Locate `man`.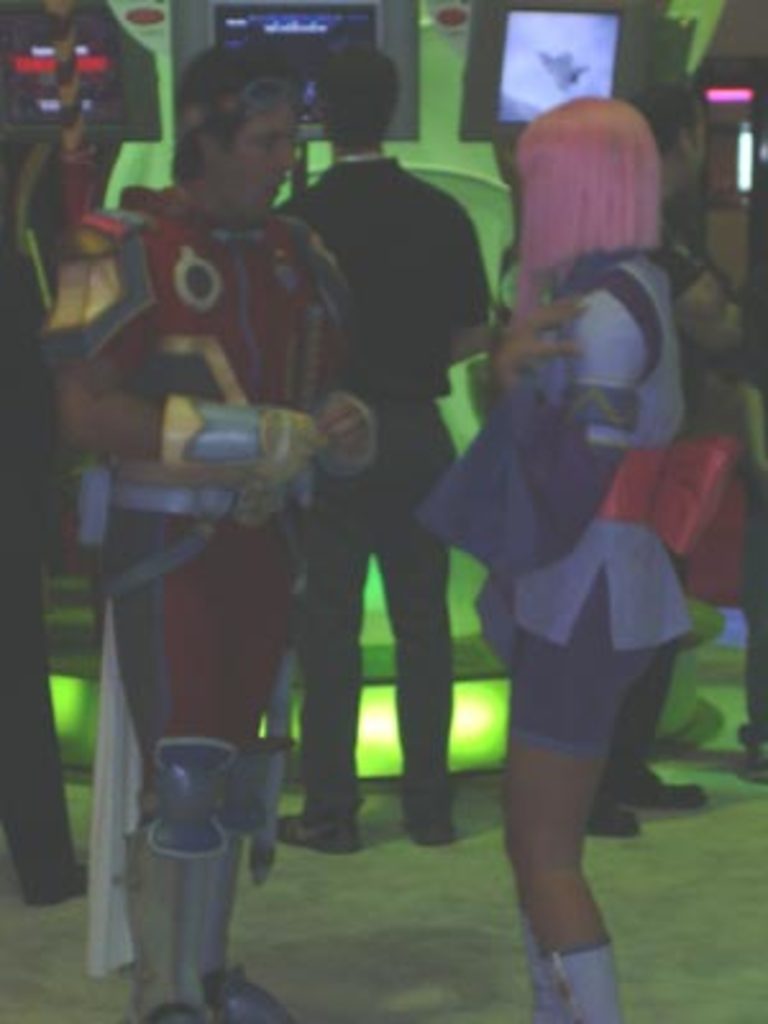
Bounding box: detection(253, 69, 494, 819).
